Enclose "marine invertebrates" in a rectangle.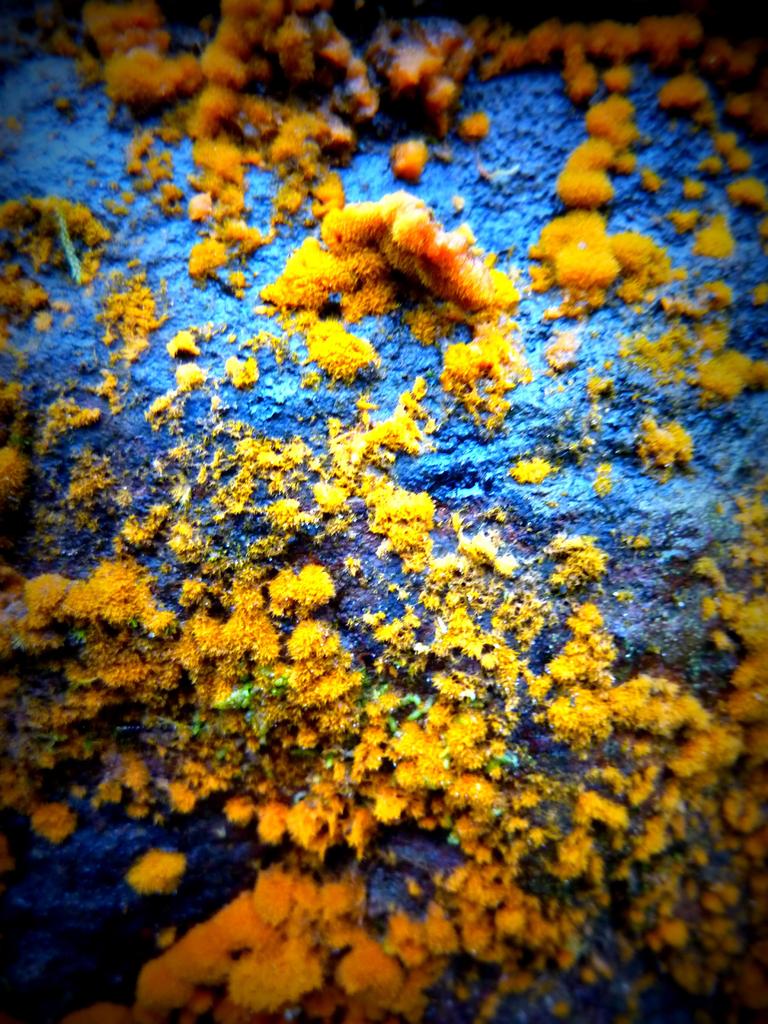
x1=31 y1=148 x2=664 y2=1023.
